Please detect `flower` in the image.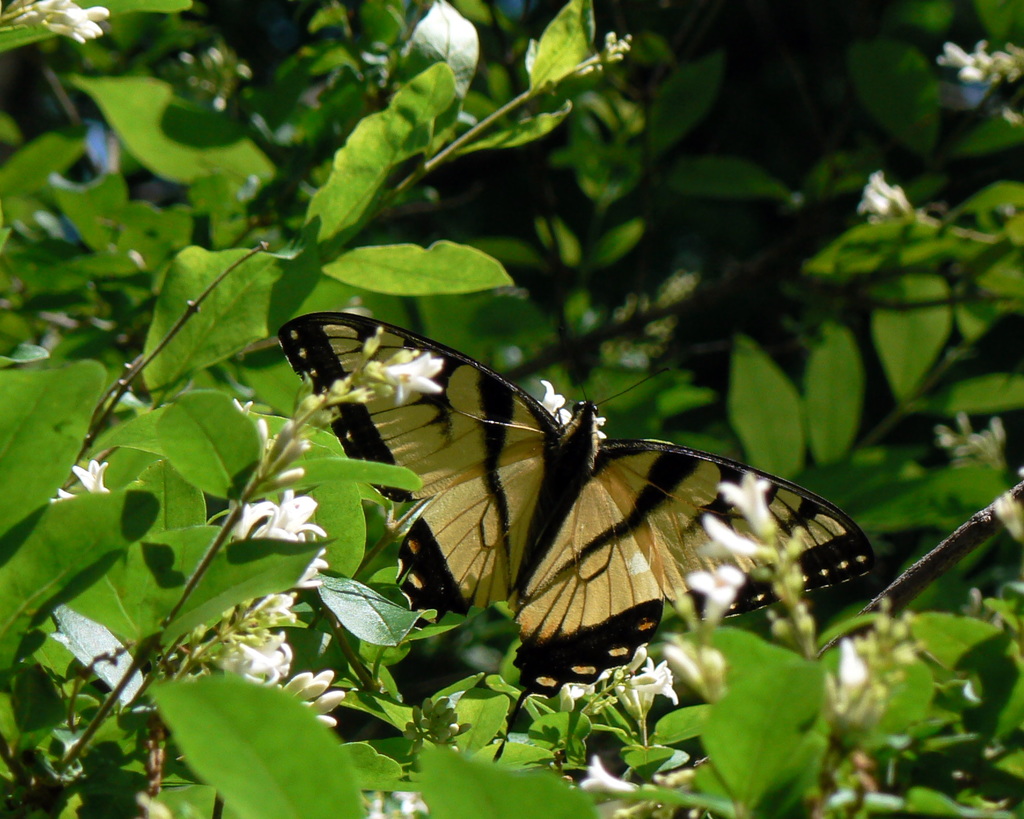
[x1=0, y1=0, x2=111, y2=43].
